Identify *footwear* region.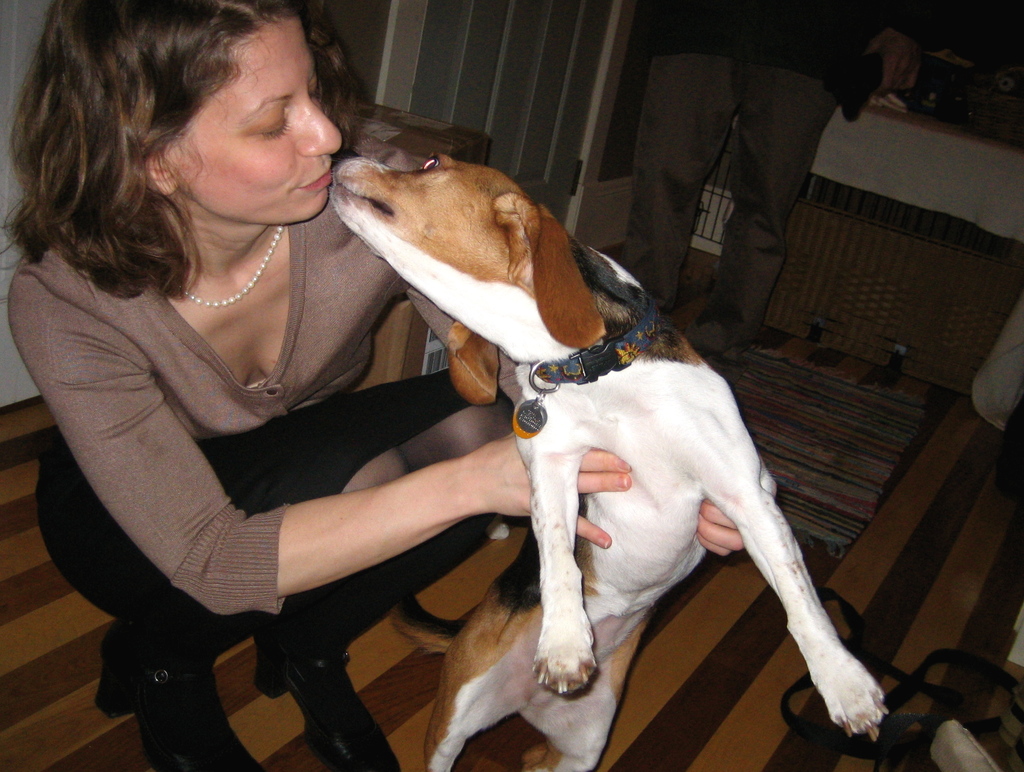
Region: bbox(92, 642, 273, 769).
